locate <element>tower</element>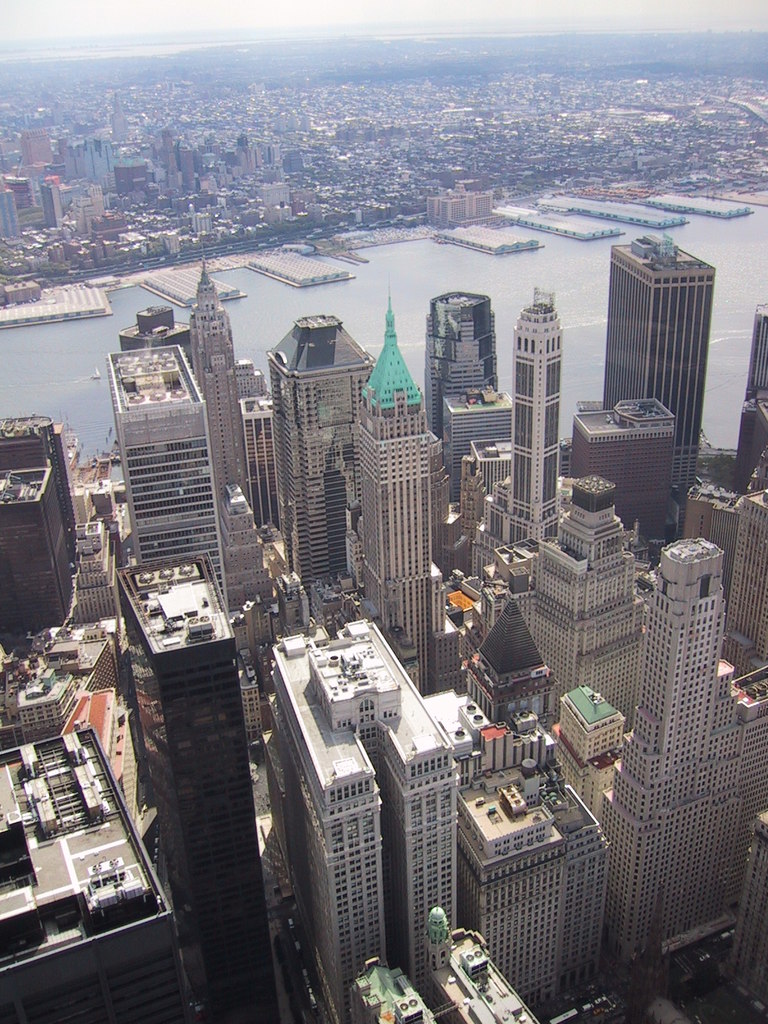
<bbox>110, 92, 125, 134</bbox>
